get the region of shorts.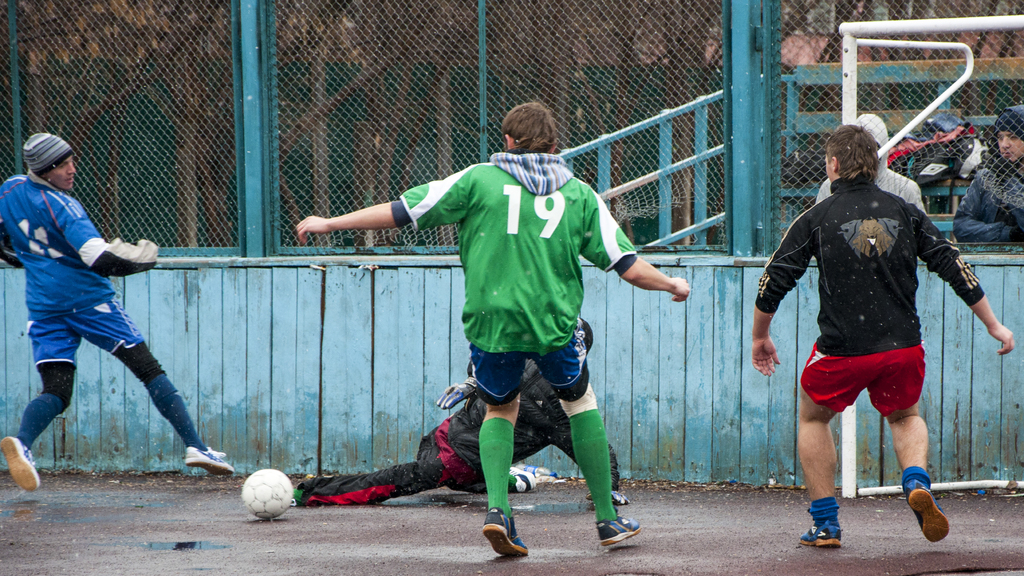
(x1=465, y1=319, x2=586, y2=406).
